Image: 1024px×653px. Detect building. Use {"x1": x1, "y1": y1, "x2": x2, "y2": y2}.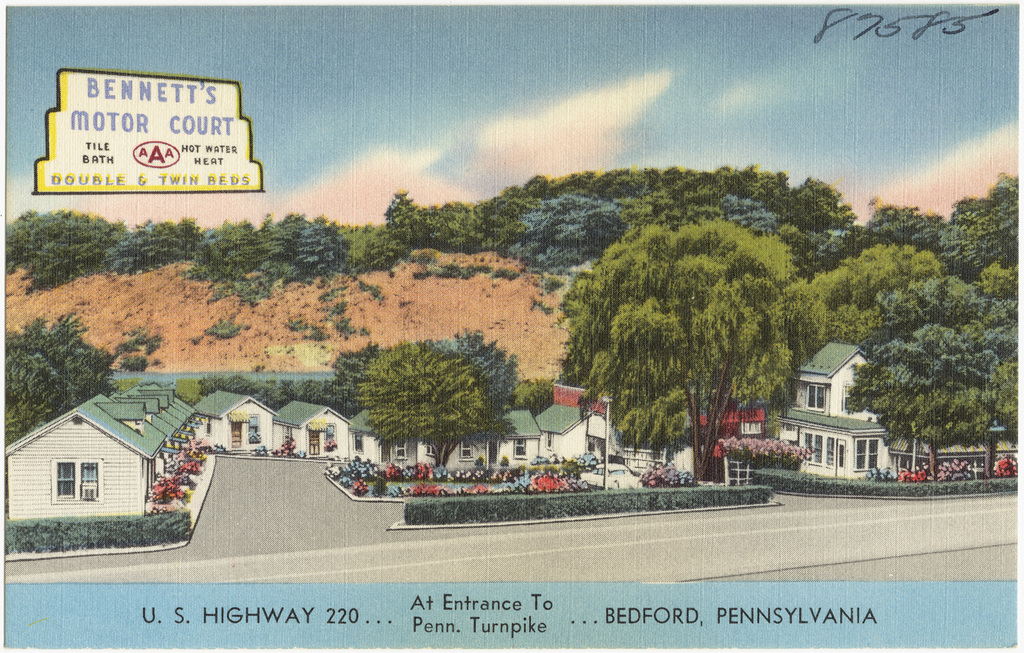
{"x1": 193, "y1": 389, "x2": 279, "y2": 463}.
